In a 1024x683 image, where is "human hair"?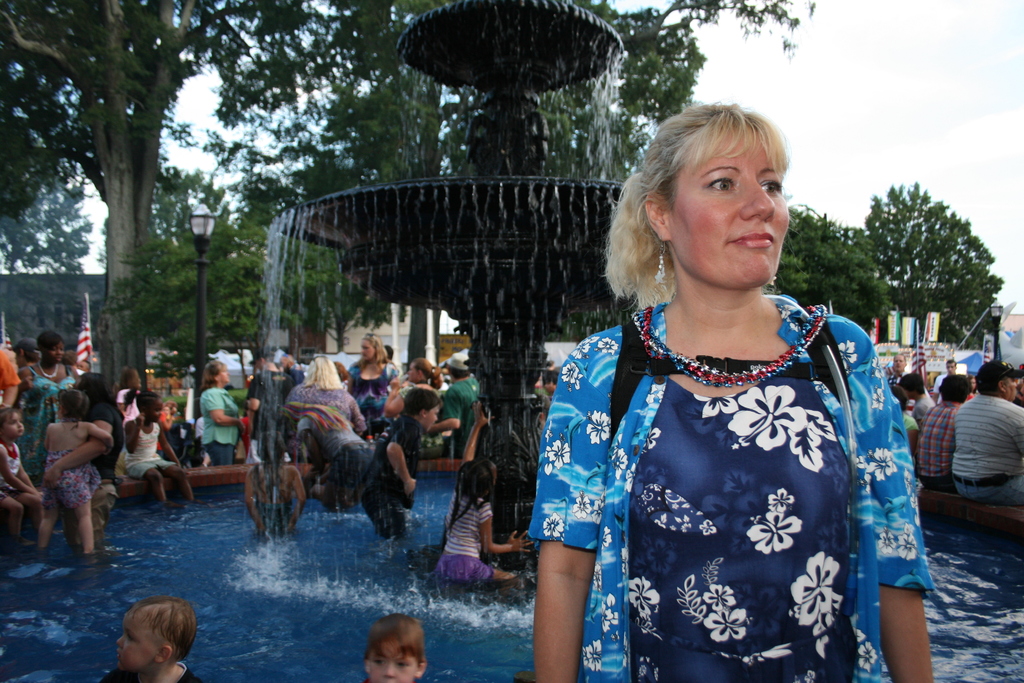
(x1=197, y1=361, x2=228, y2=397).
